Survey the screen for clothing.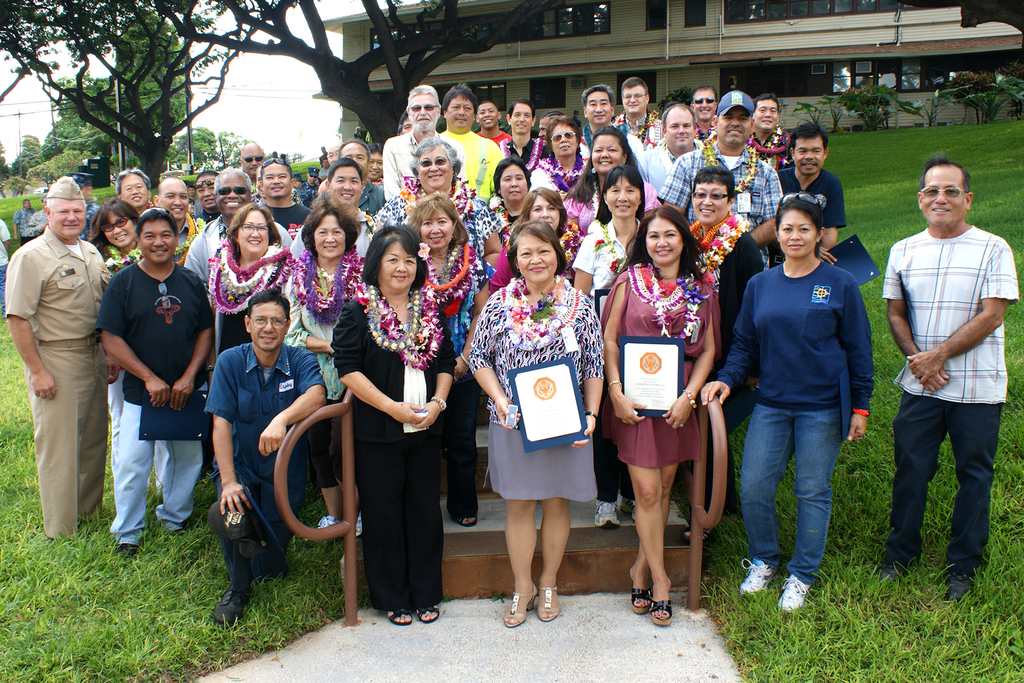
Survey found: [213, 319, 327, 595].
